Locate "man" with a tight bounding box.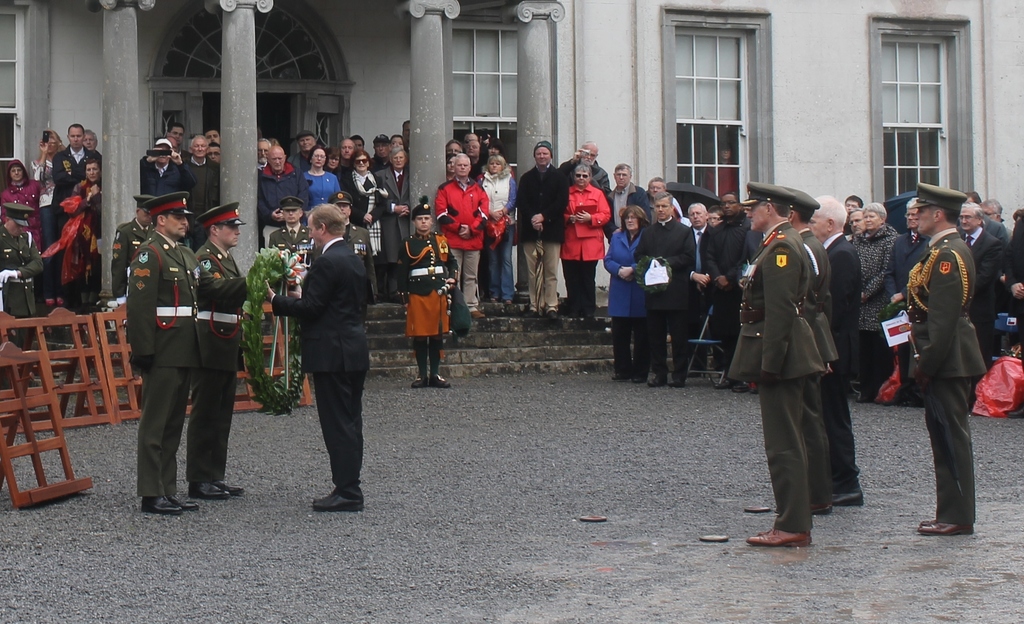
(268,188,321,266).
